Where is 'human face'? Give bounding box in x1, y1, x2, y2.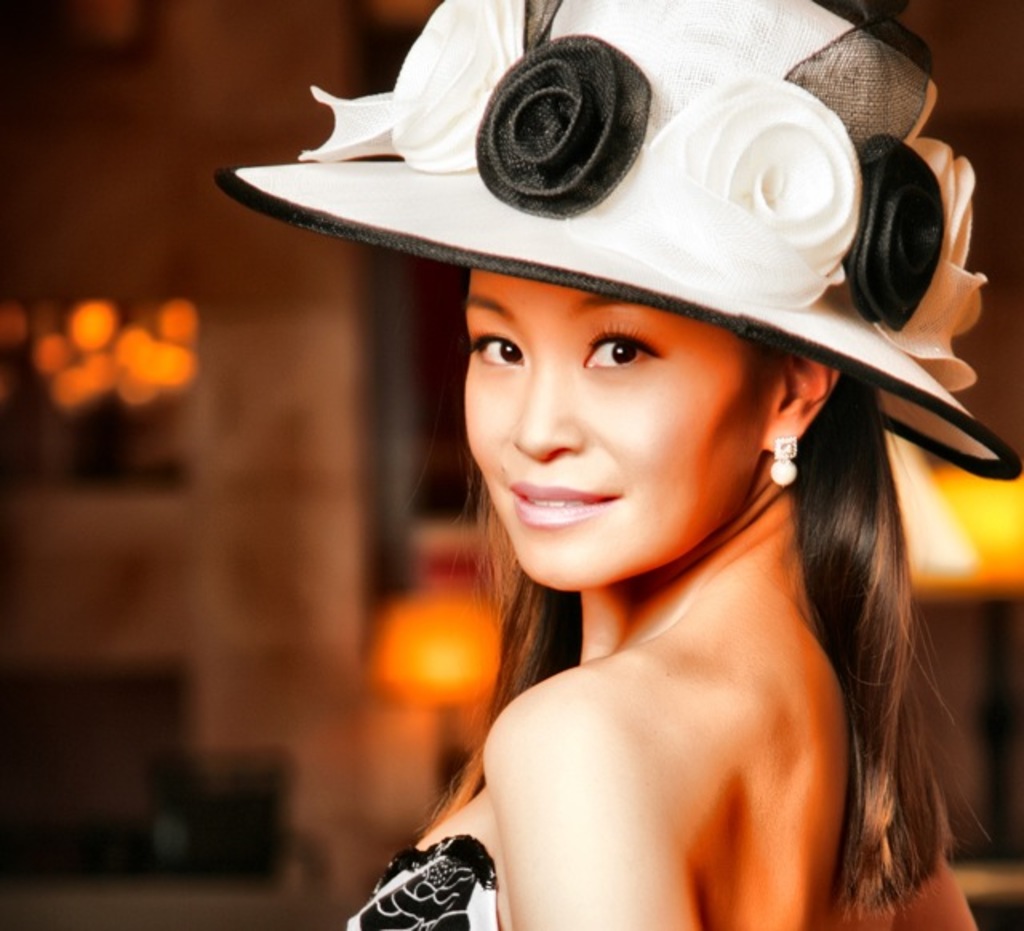
461, 266, 760, 585.
